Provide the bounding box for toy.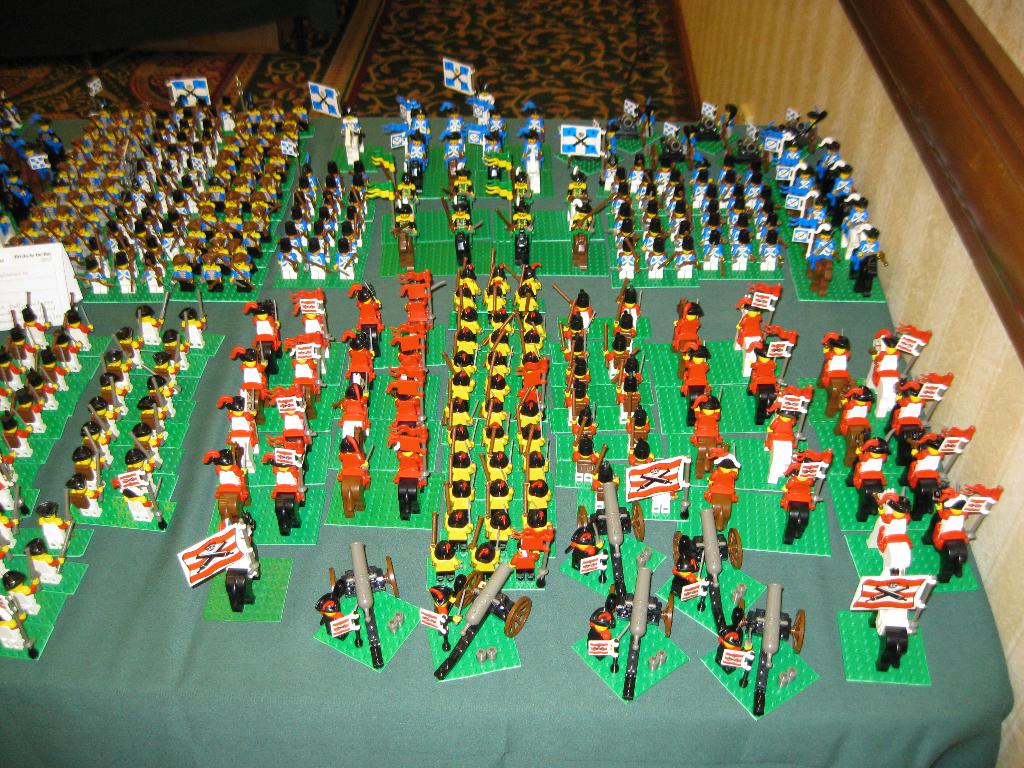
<bbox>516, 103, 549, 147</bbox>.
